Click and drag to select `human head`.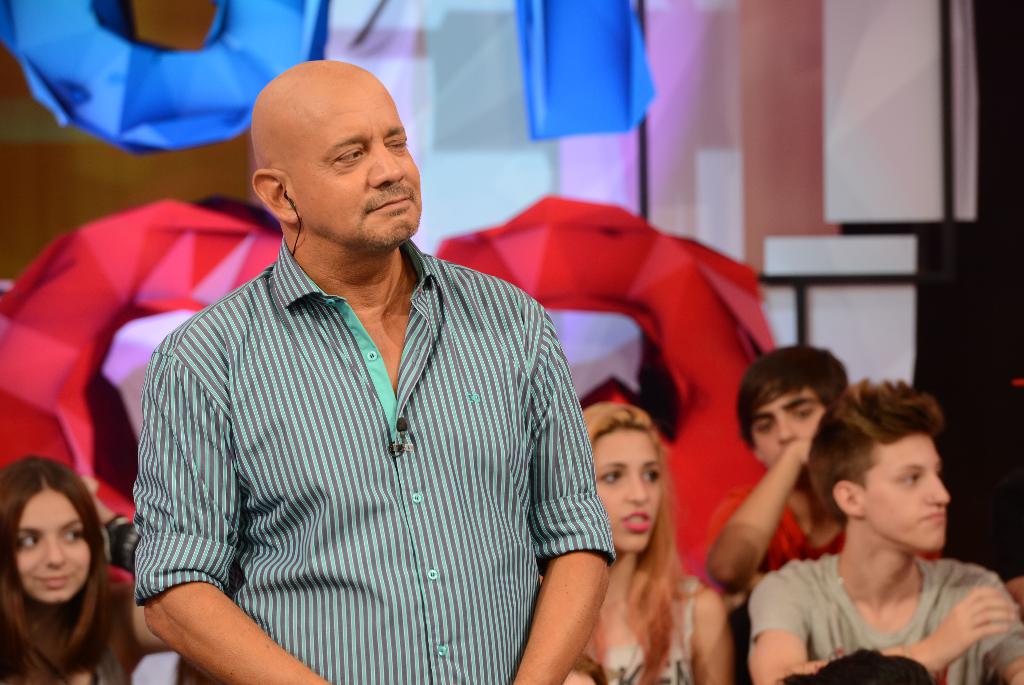
Selection: 581,401,664,555.
